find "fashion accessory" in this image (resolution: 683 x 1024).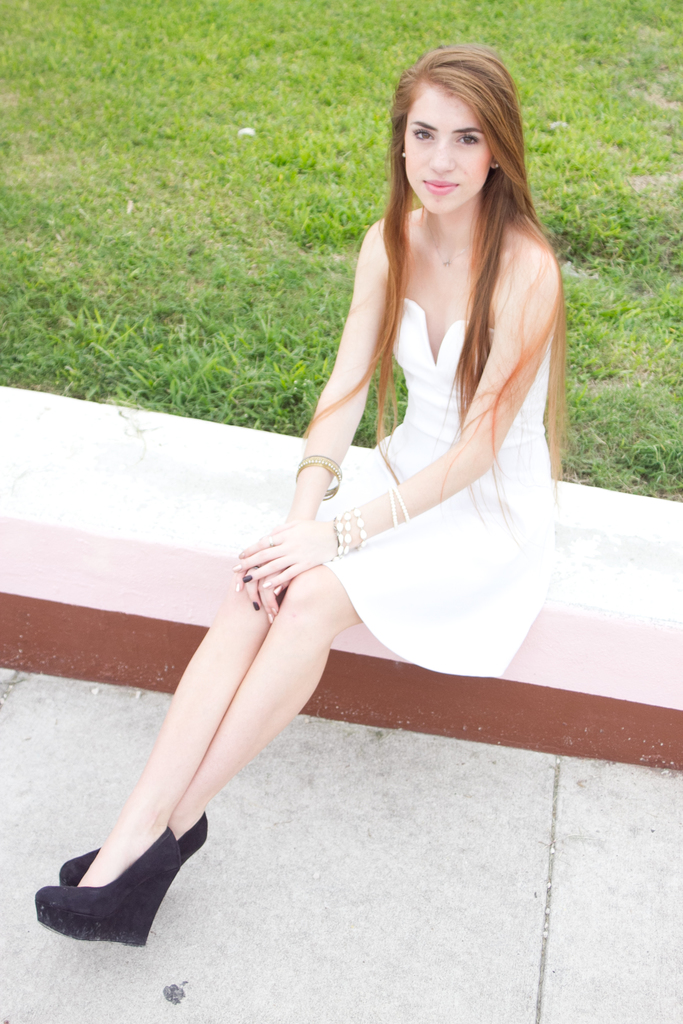
box=[346, 517, 355, 557].
